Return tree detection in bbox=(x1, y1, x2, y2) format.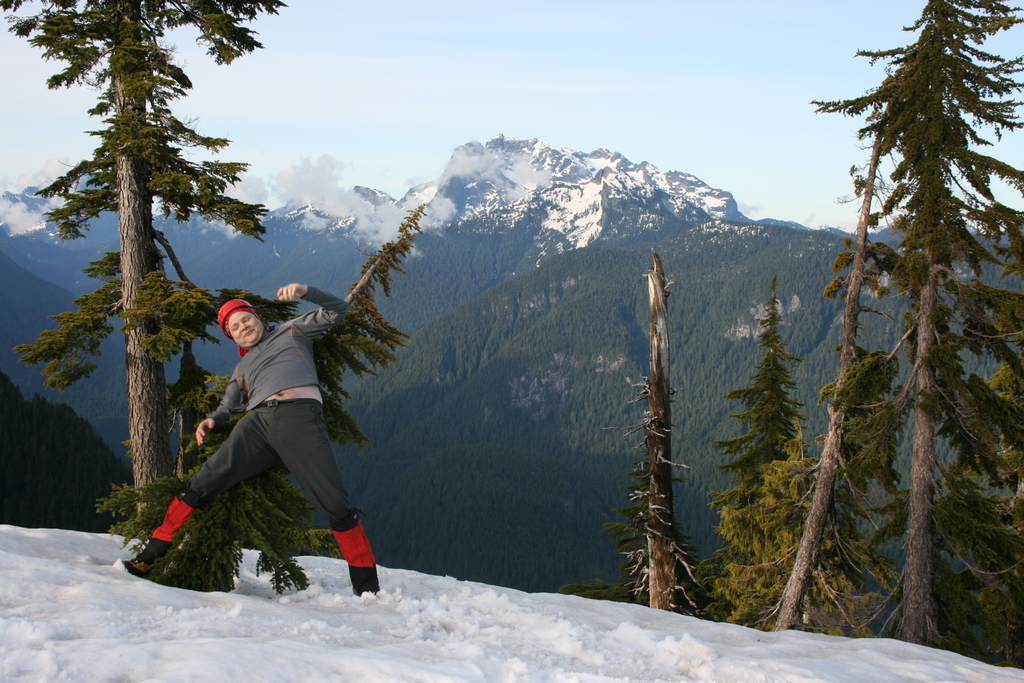
bbox=(0, 0, 288, 537).
